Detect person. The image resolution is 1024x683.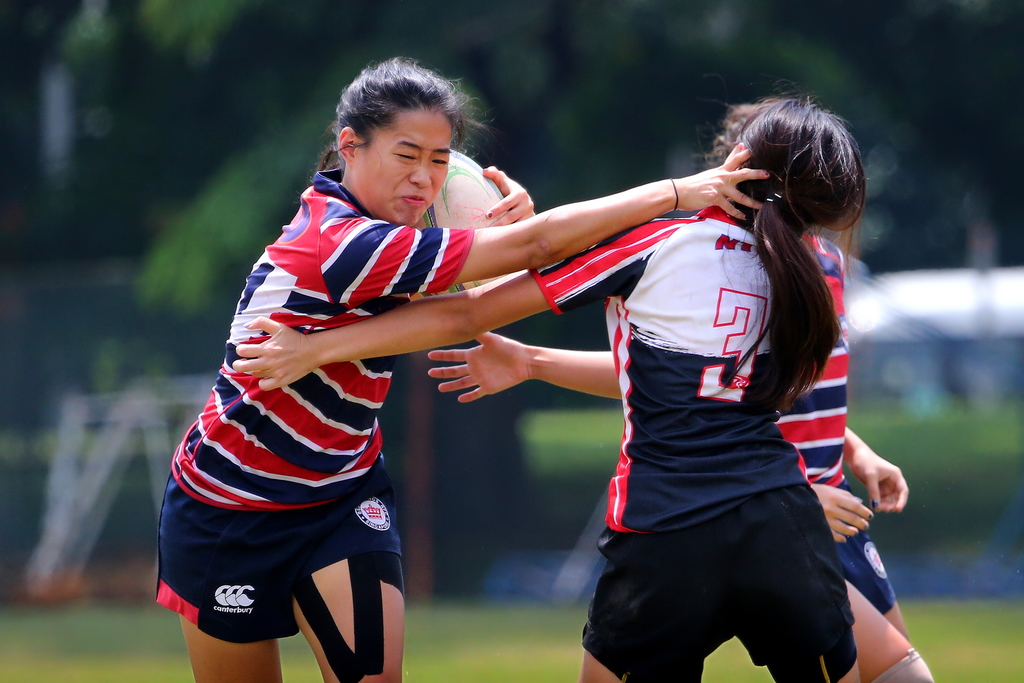
box(687, 103, 947, 682).
